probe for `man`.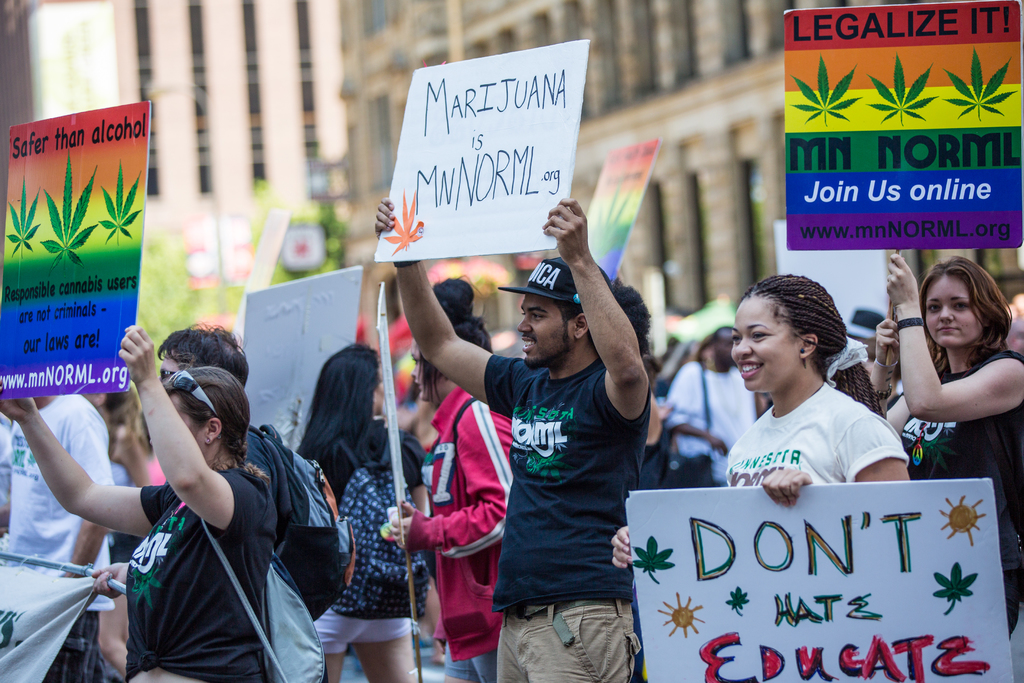
Probe result: detection(369, 192, 655, 682).
